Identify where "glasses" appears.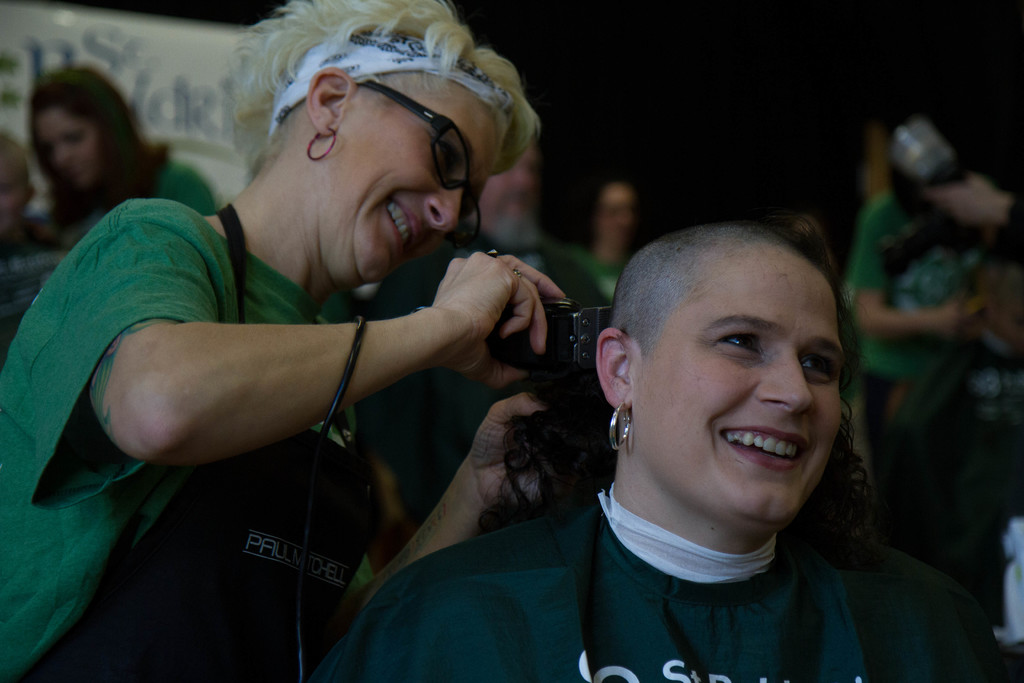
Appears at select_region(363, 73, 484, 243).
